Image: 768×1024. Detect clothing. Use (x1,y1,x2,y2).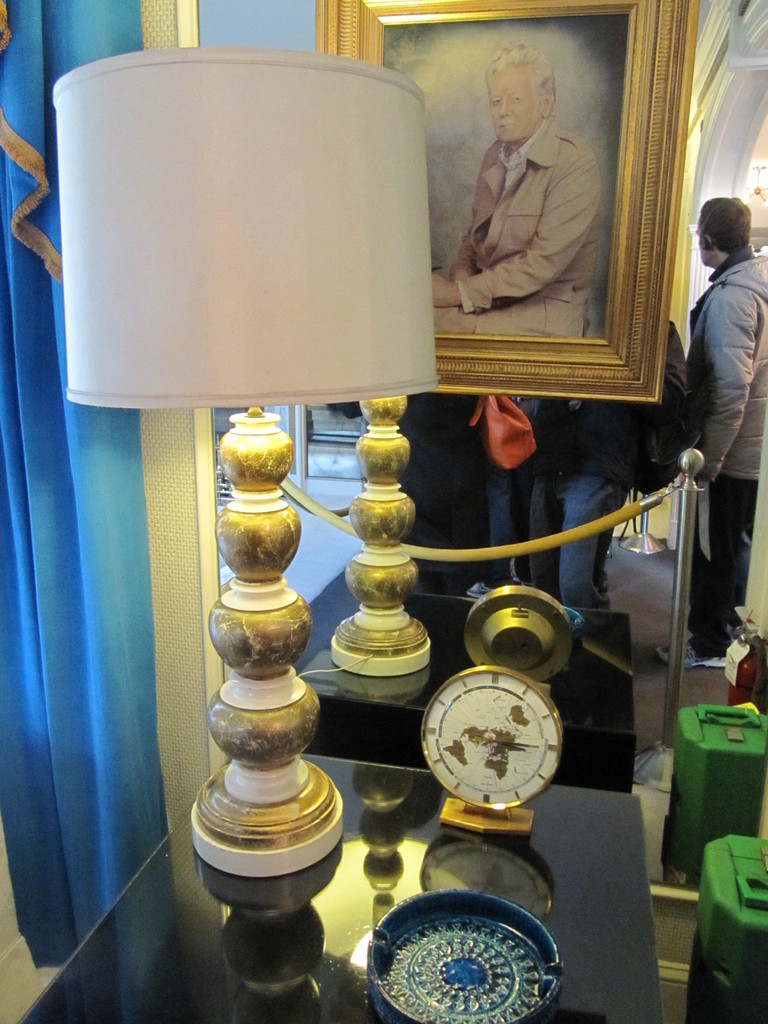
(690,243,767,660).
